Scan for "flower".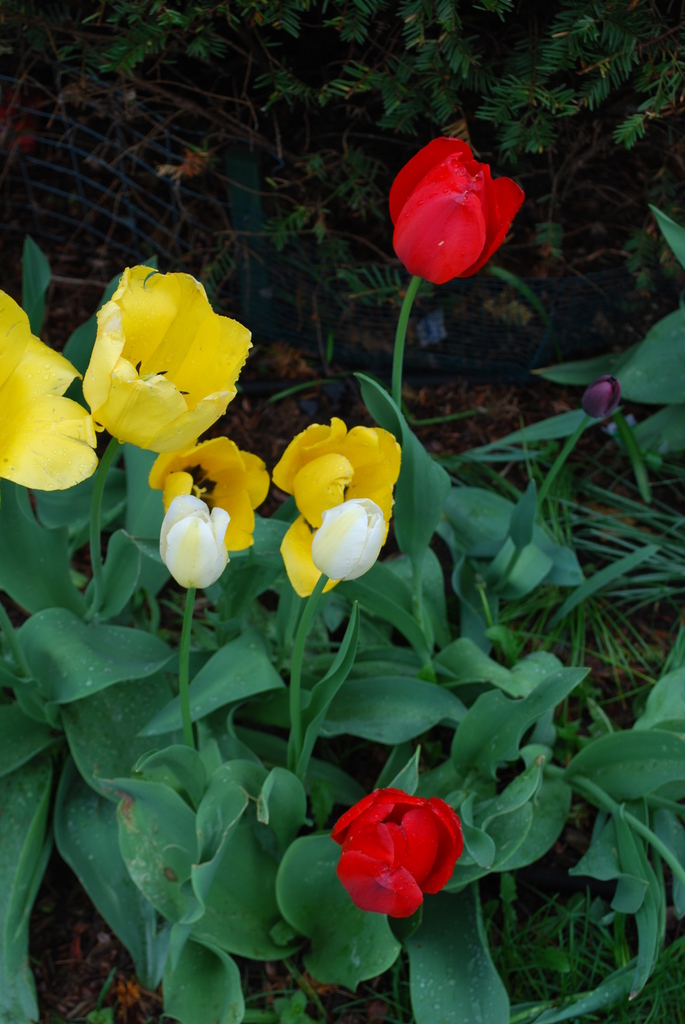
Scan result: select_region(582, 374, 622, 421).
